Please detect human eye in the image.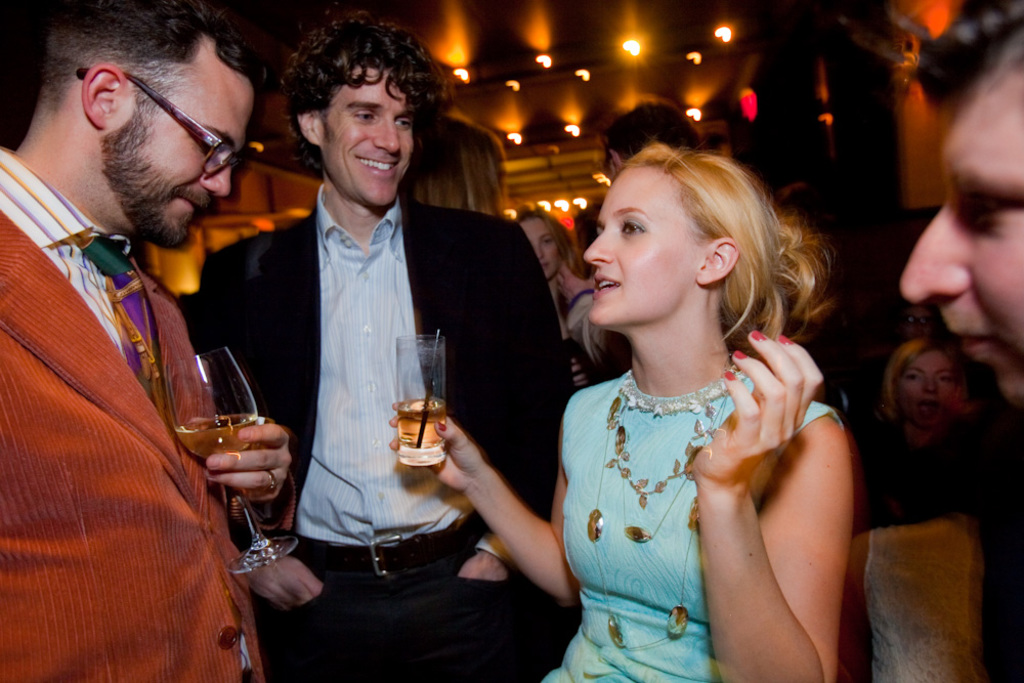
[left=618, top=211, right=652, bottom=238].
